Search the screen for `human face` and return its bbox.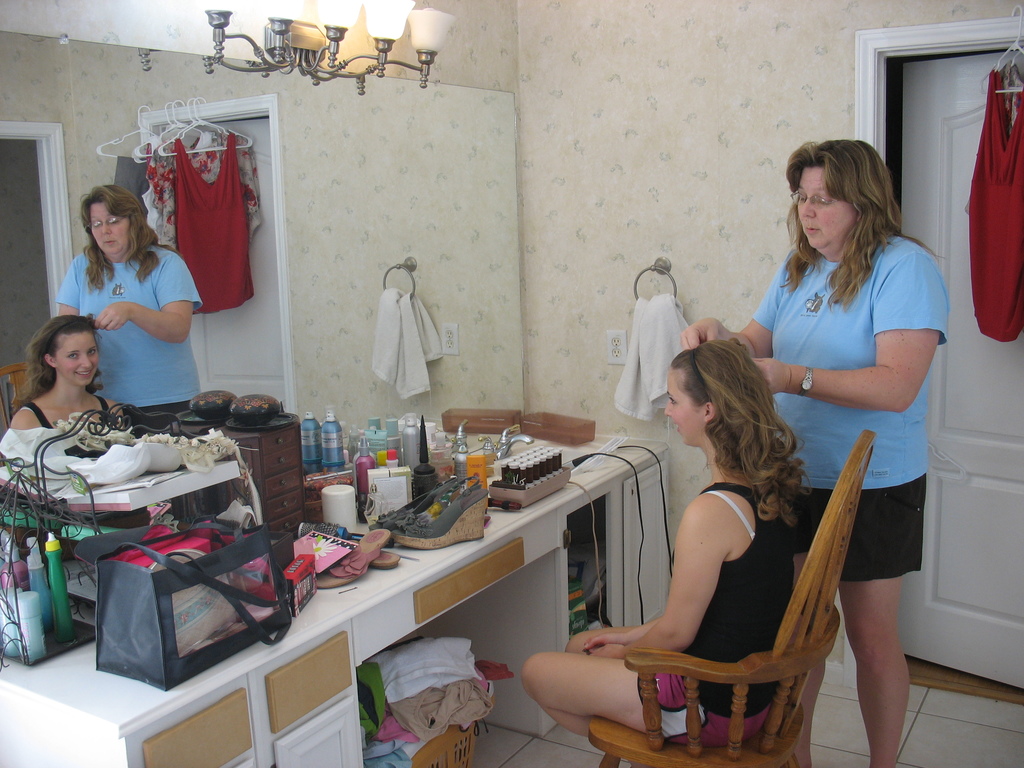
Found: locate(664, 363, 707, 445).
